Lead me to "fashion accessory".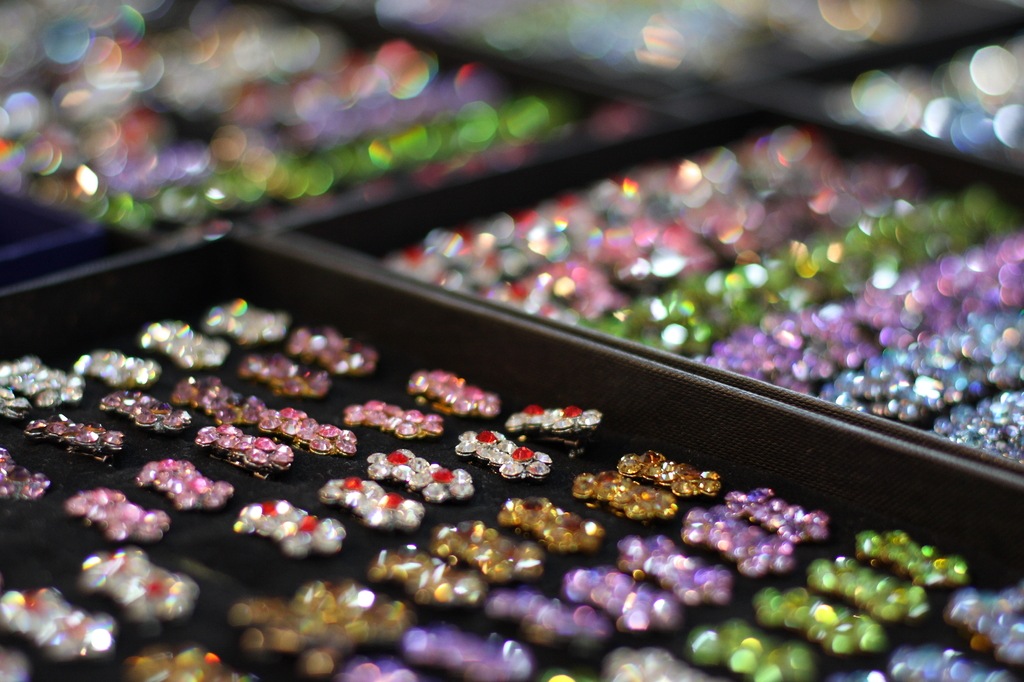
Lead to locate(70, 347, 164, 388).
